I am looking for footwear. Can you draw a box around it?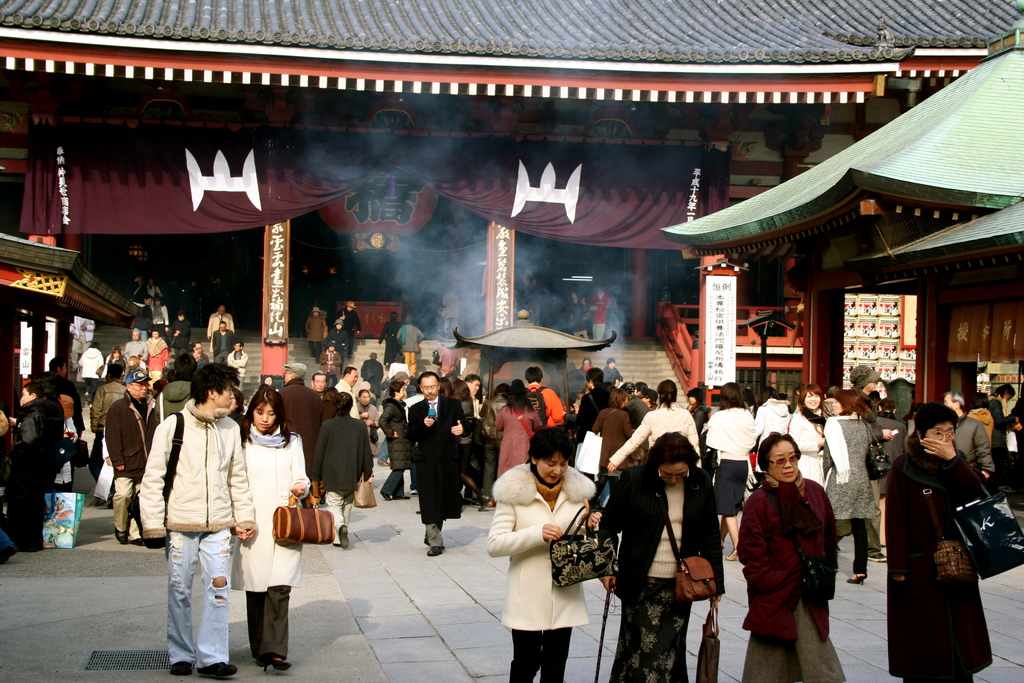
Sure, the bounding box is box(409, 490, 417, 493).
